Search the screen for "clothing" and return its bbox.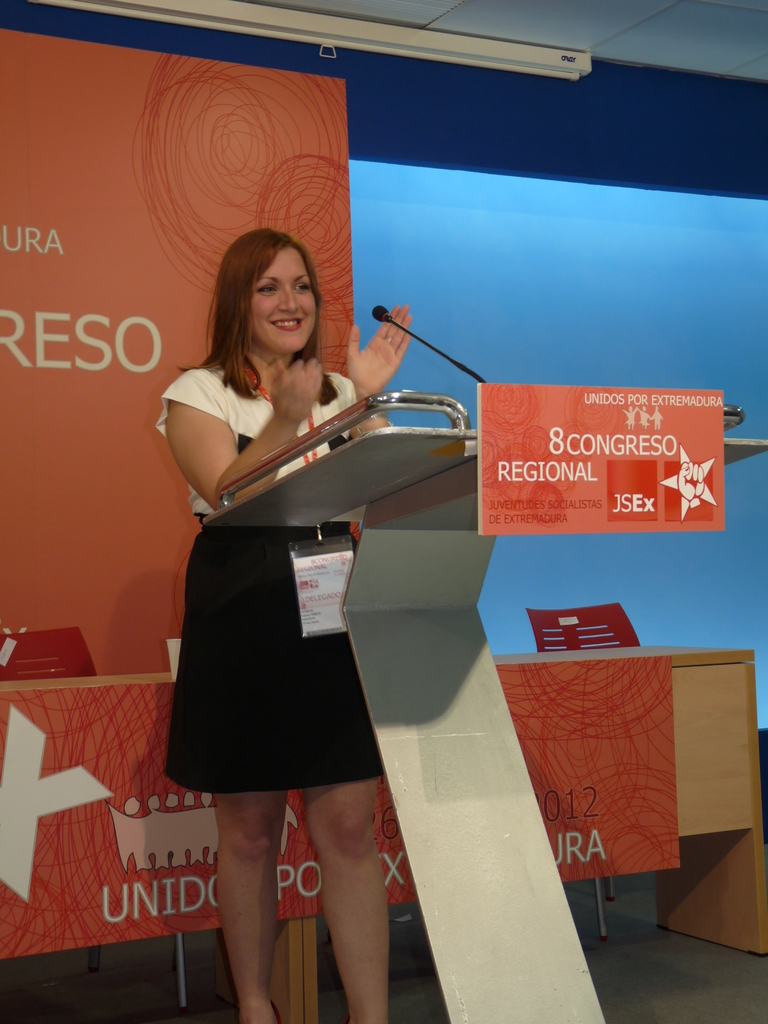
Found: region(166, 388, 424, 780).
